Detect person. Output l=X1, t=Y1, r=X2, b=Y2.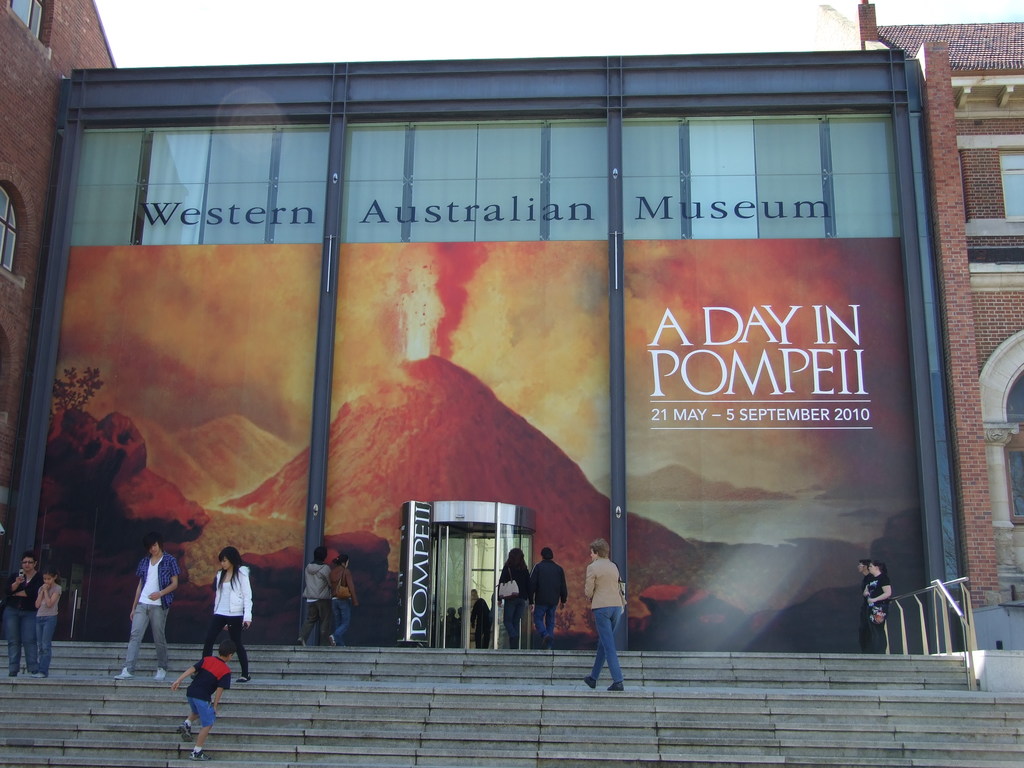
l=499, t=545, r=536, b=648.
